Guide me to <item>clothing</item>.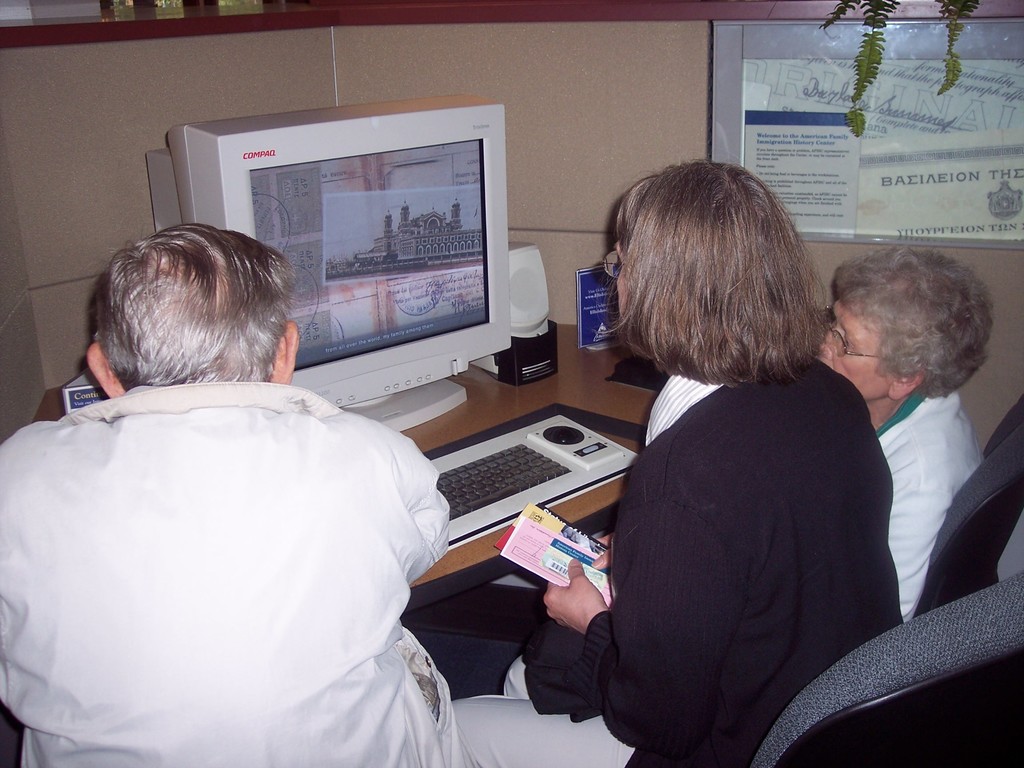
Guidance: region(6, 310, 475, 767).
